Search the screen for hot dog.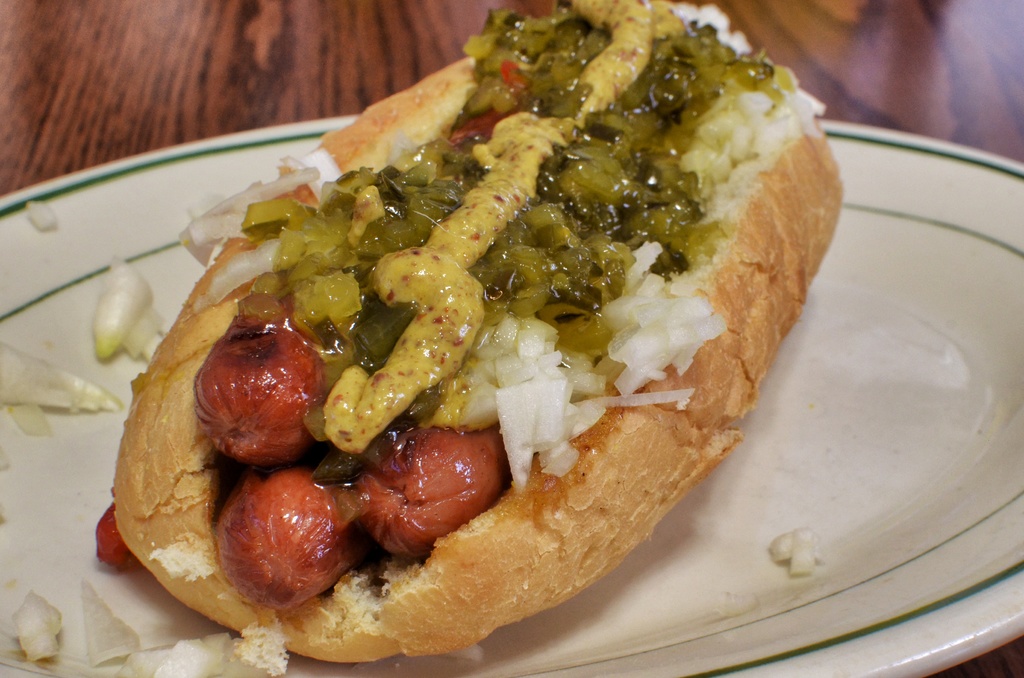
Found at bbox=[100, 0, 849, 665].
